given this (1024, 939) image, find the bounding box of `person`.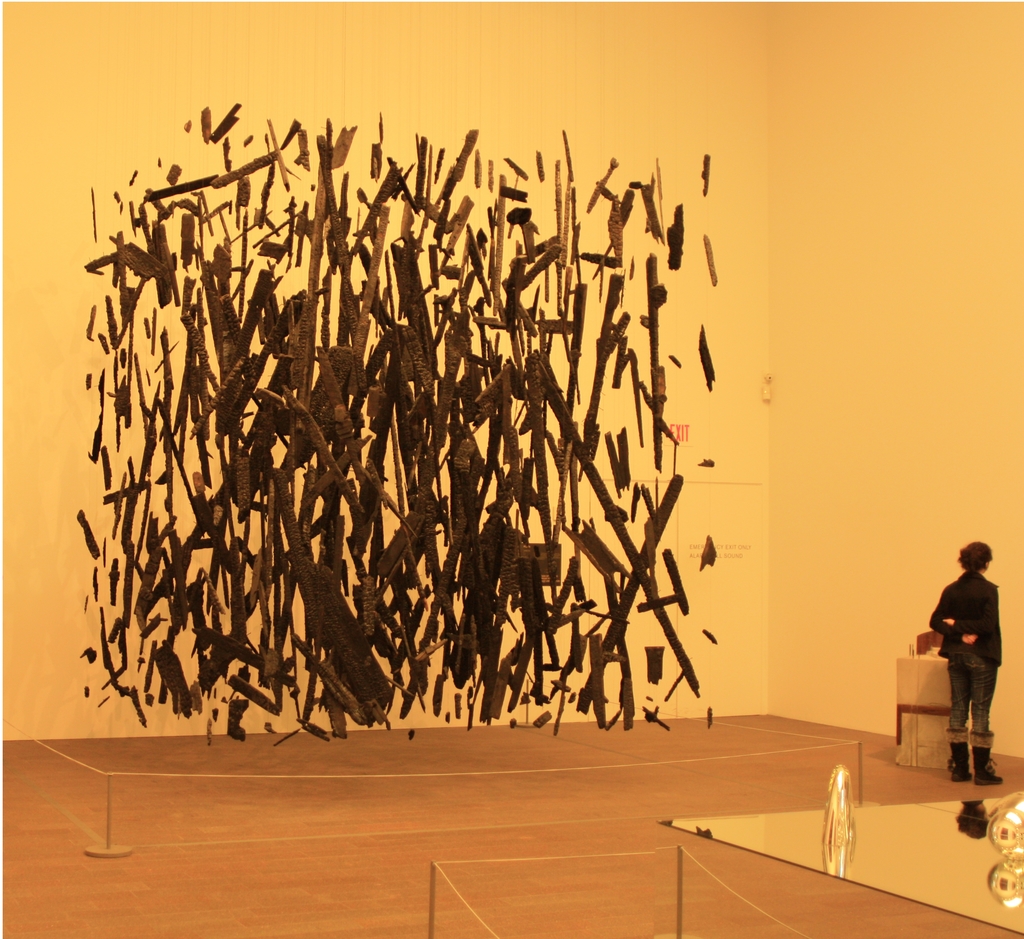
{"x1": 916, "y1": 538, "x2": 1009, "y2": 779}.
